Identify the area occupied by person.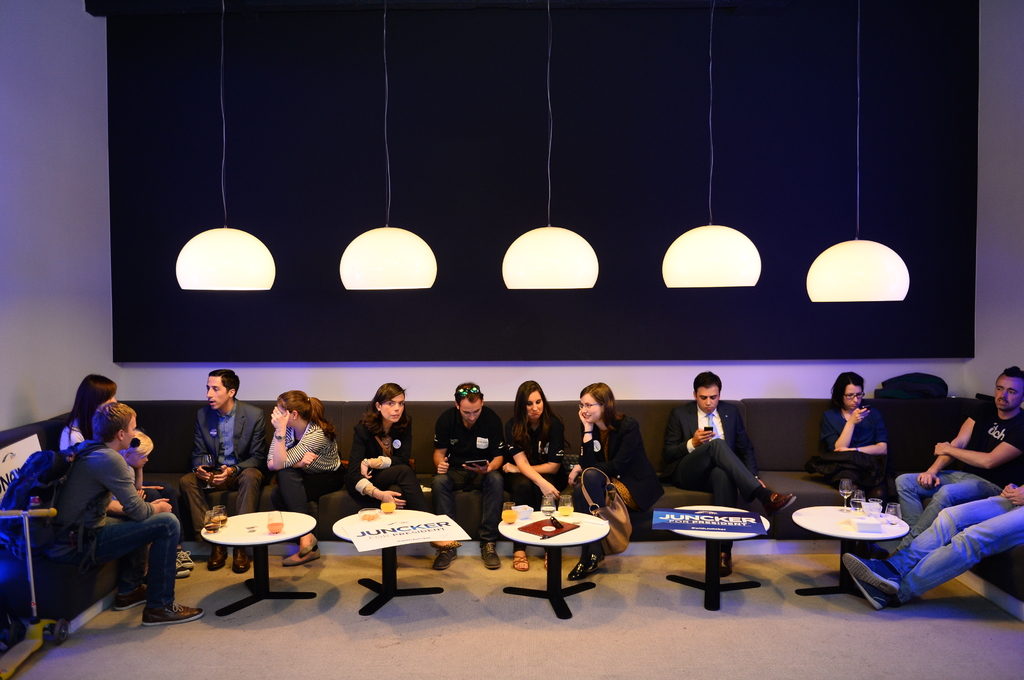
Area: 180/368/269/573.
